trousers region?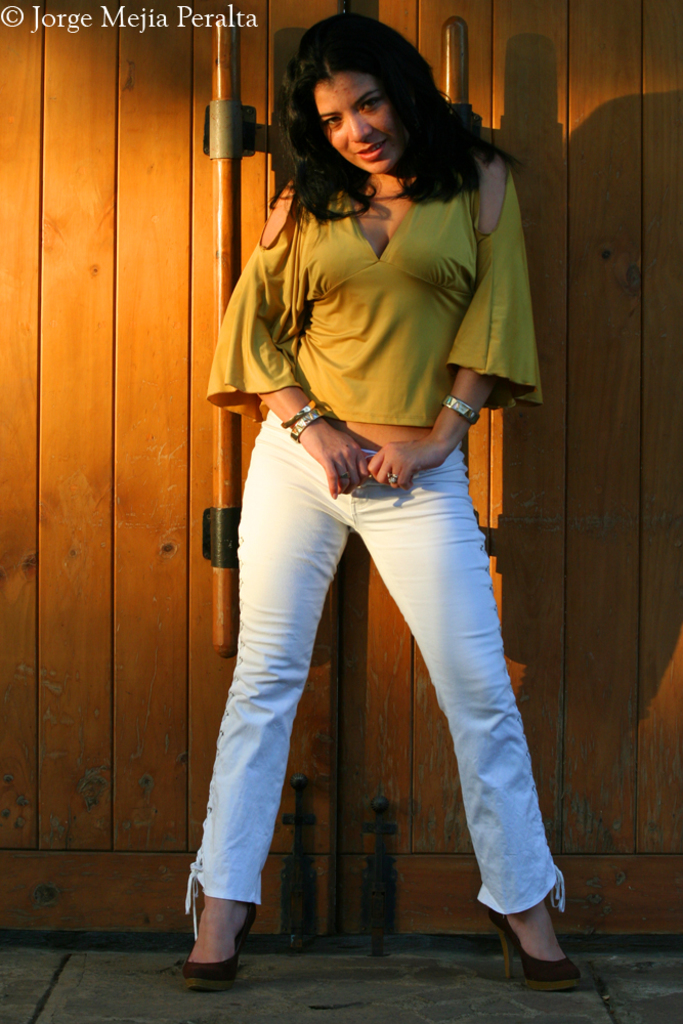
[left=187, top=411, right=578, bottom=920]
